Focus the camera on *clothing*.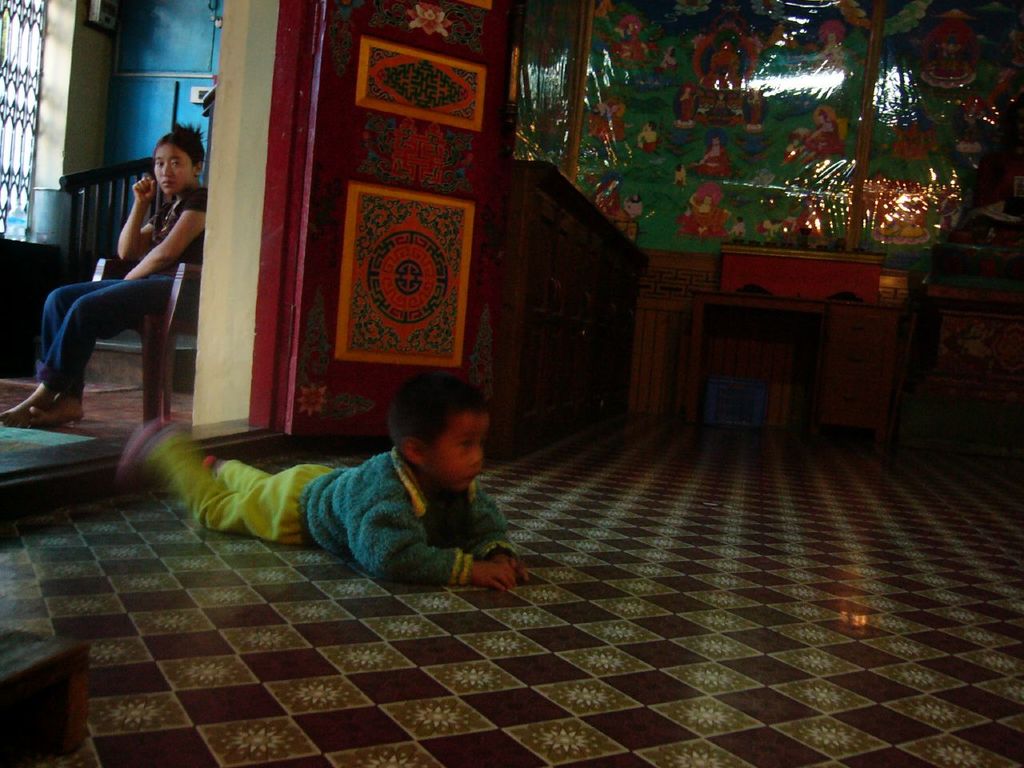
Focus region: <bbox>33, 186, 209, 387</bbox>.
